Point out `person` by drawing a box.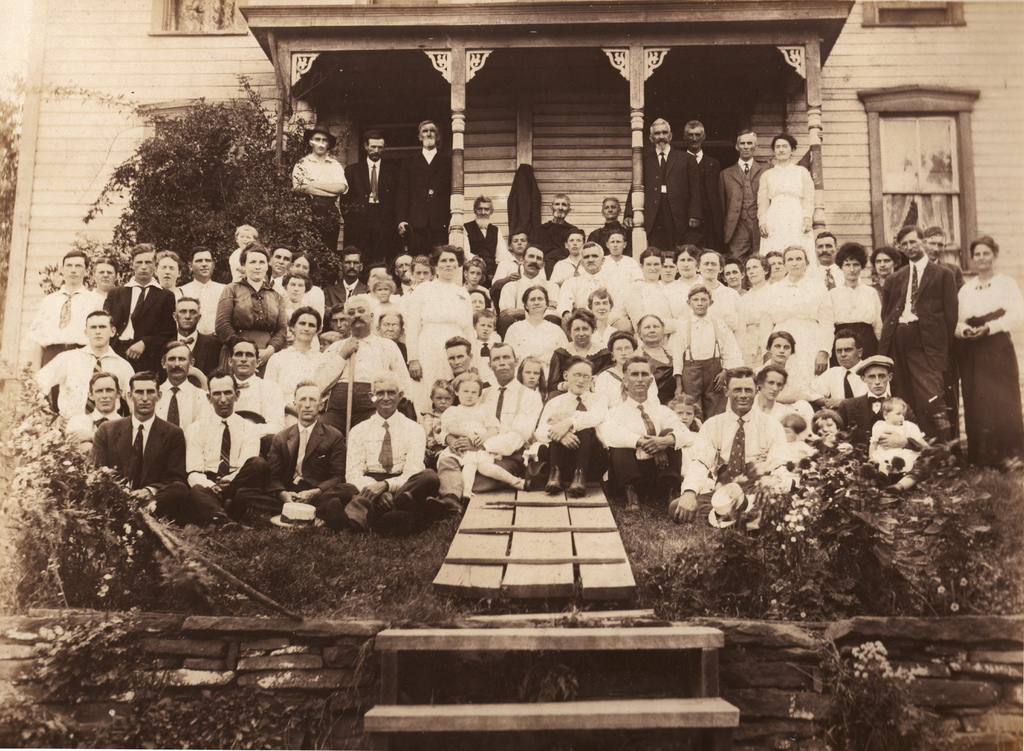
813 231 835 271.
